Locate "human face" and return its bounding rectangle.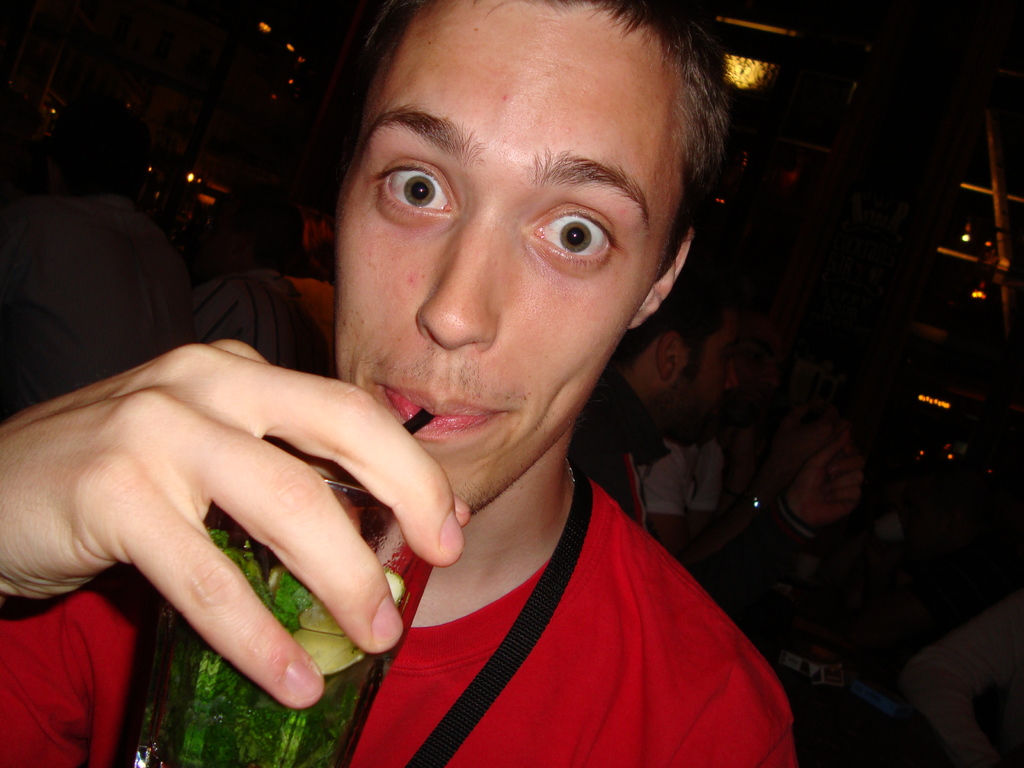
[left=335, top=0, right=668, bottom=505].
